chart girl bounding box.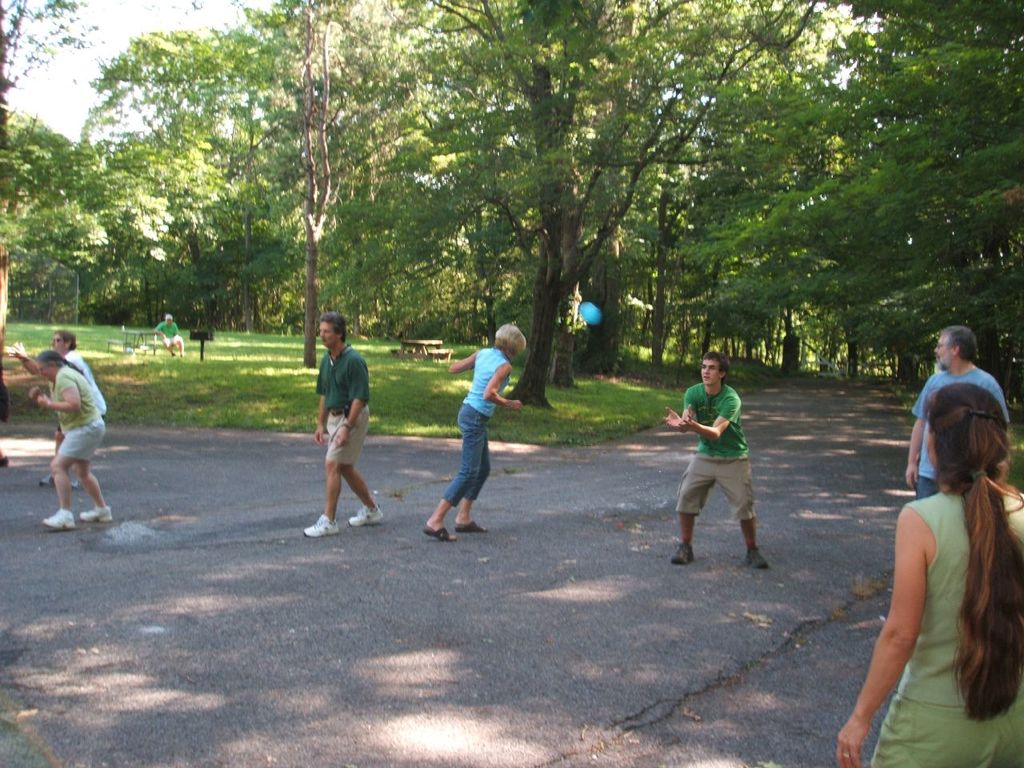
Charted: rect(835, 385, 1017, 767).
